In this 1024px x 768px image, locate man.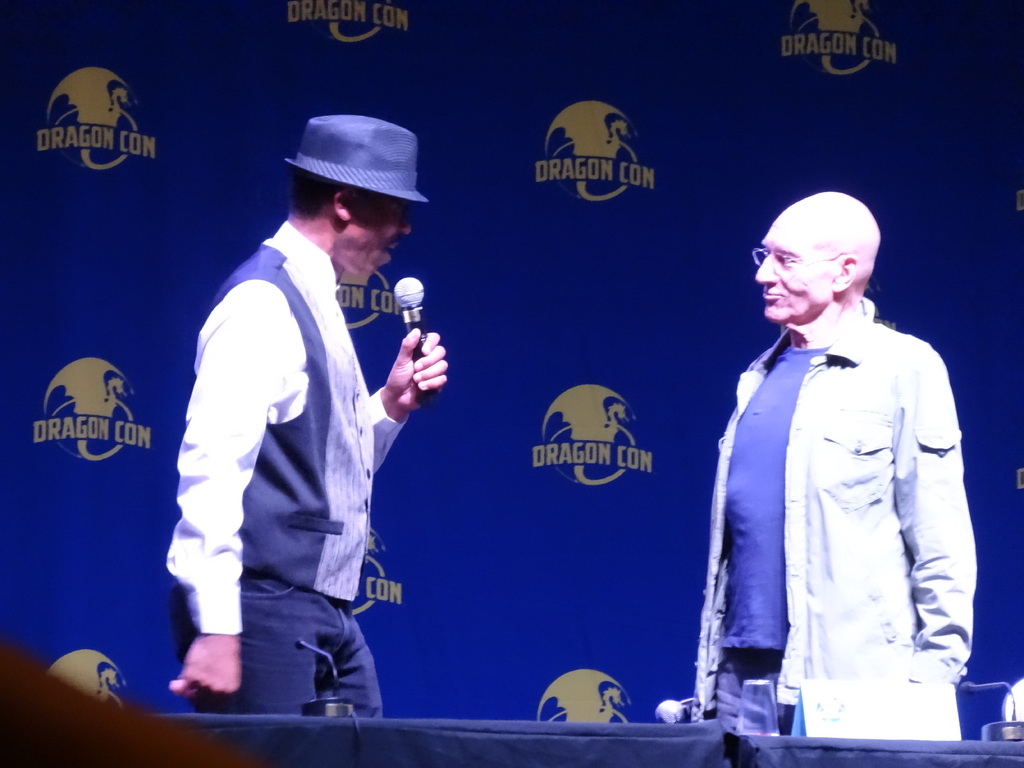
Bounding box: (x1=687, y1=188, x2=975, y2=737).
